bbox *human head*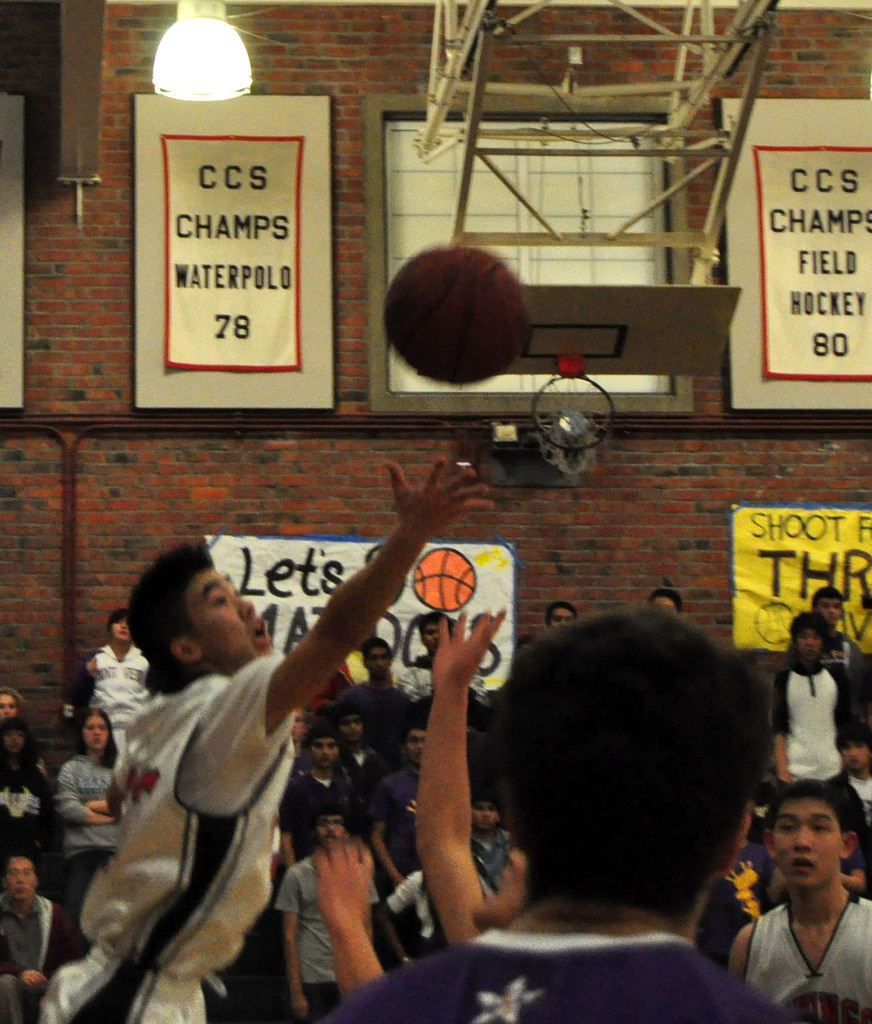
rect(470, 601, 792, 936)
